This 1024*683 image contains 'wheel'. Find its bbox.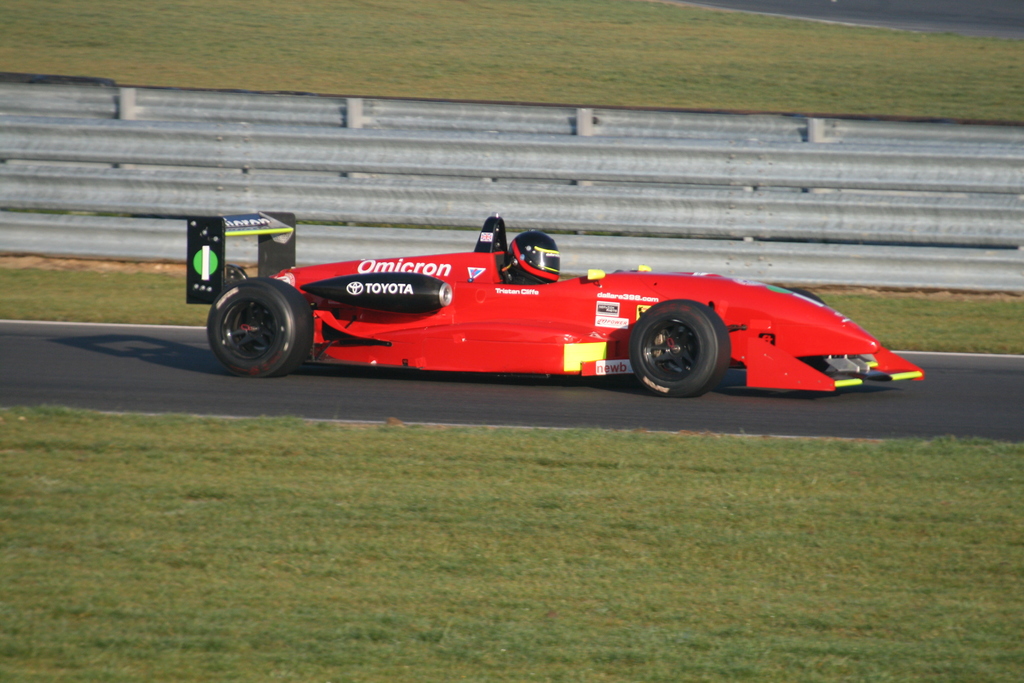
[left=628, top=300, right=720, bottom=397].
